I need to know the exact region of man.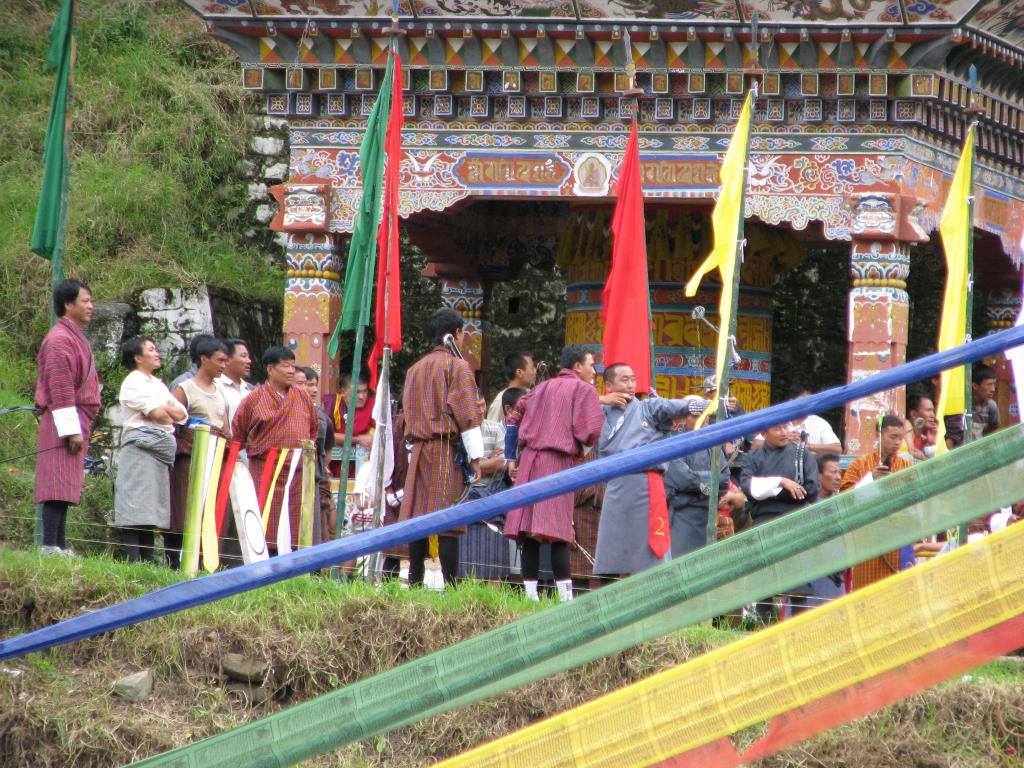
Region: l=904, t=394, r=940, b=463.
